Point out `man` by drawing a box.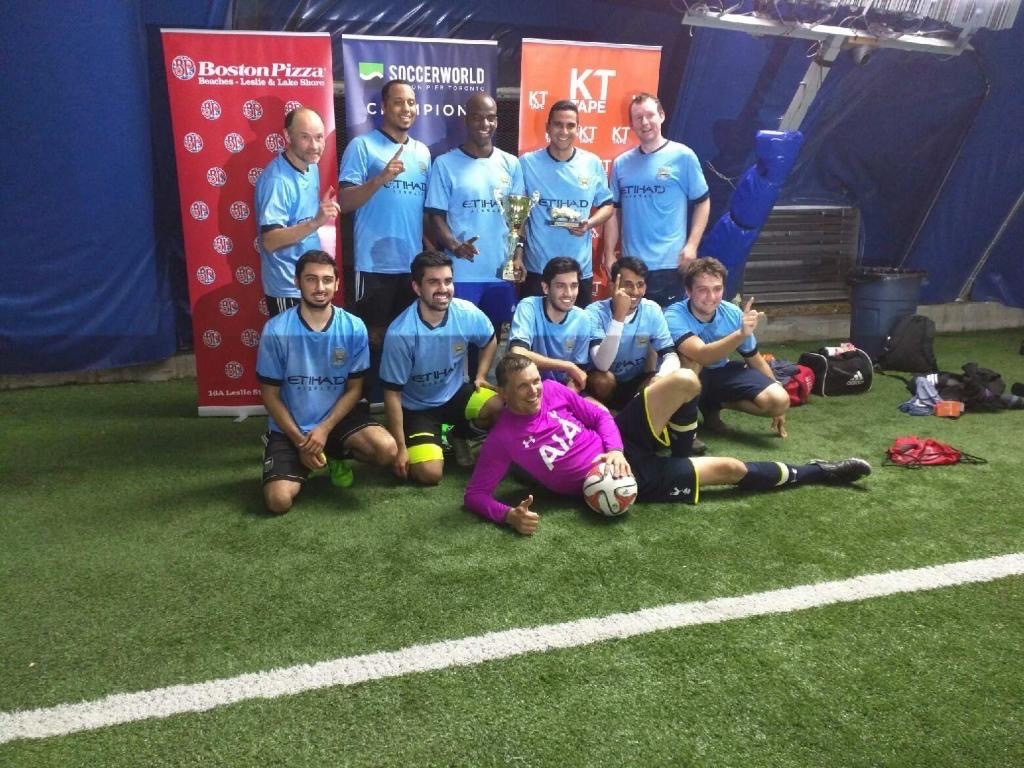
left=519, top=100, right=620, bottom=290.
